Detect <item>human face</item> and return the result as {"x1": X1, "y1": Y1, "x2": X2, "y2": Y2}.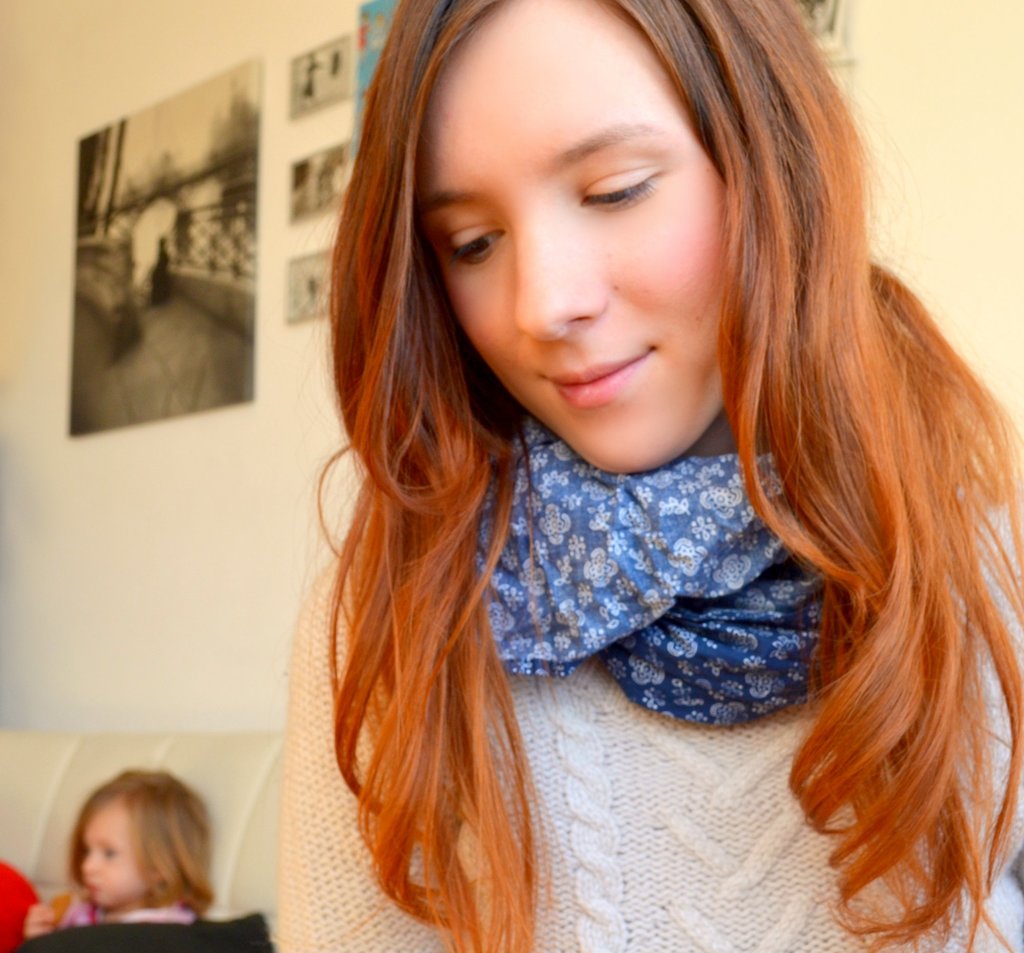
{"x1": 416, "y1": 0, "x2": 728, "y2": 473}.
